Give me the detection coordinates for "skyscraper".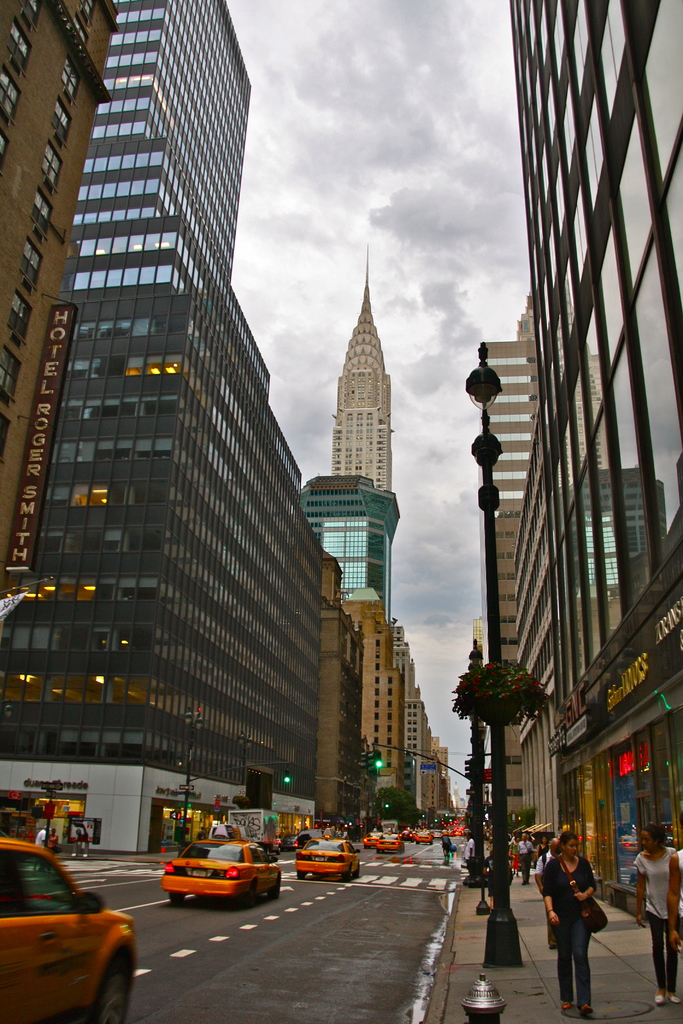
330:230:395:493.
